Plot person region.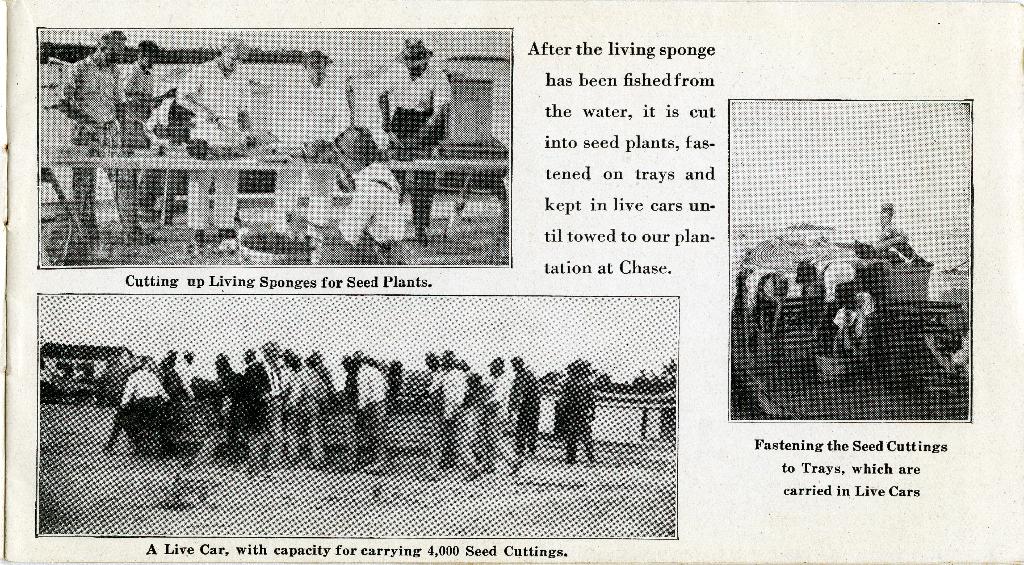
Plotted at rect(762, 249, 884, 328).
